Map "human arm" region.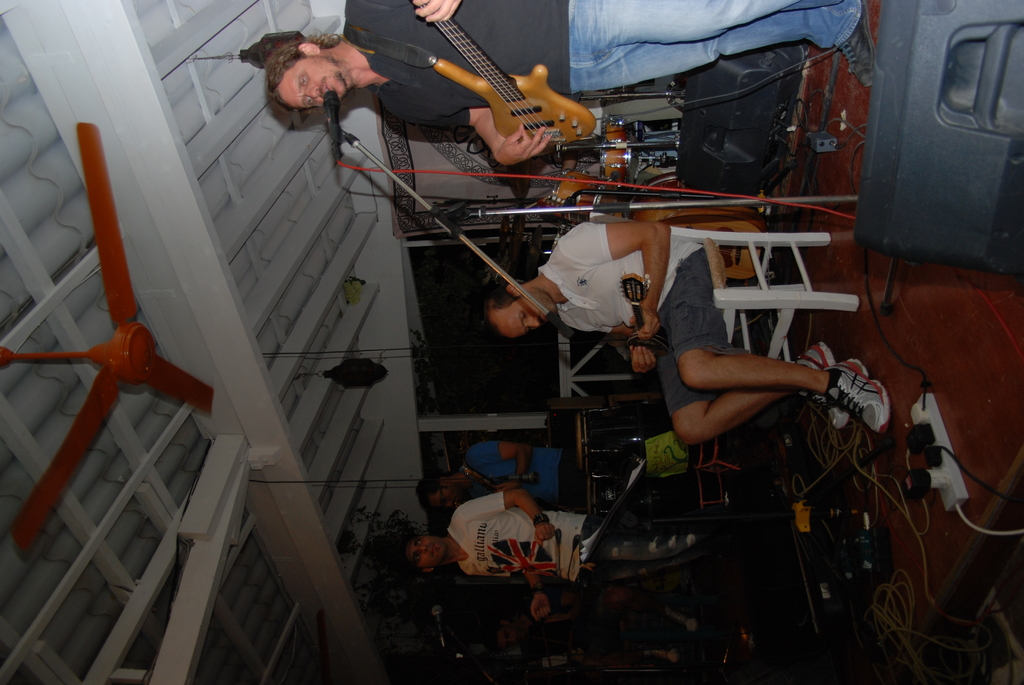
Mapped to 452:490:554:540.
